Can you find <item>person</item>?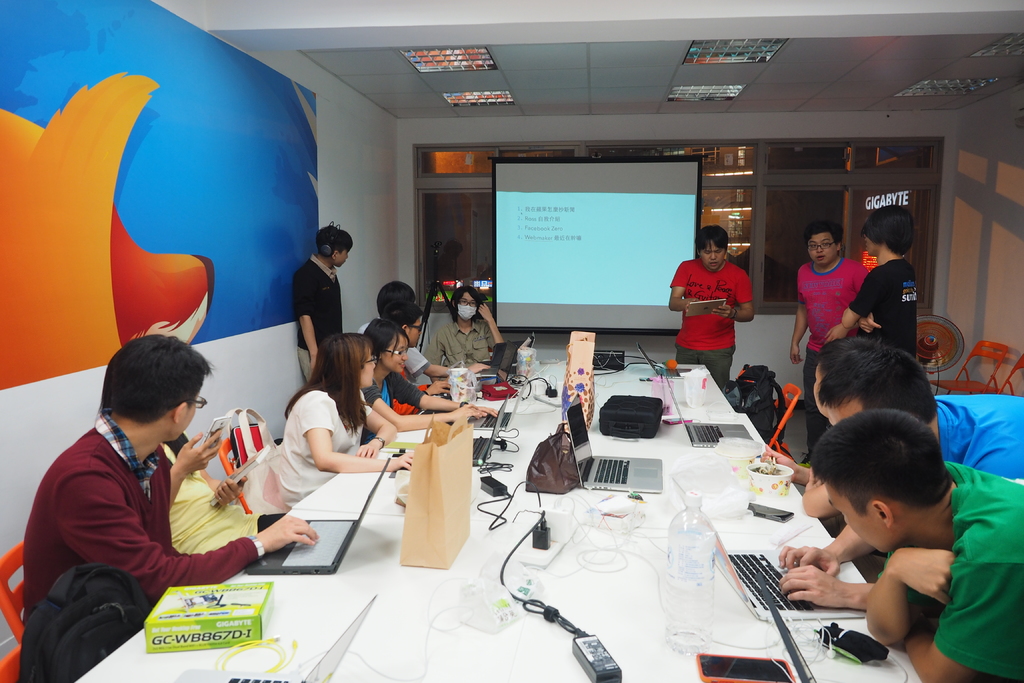
Yes, bounding box: region(787, 224, 870, 446).
